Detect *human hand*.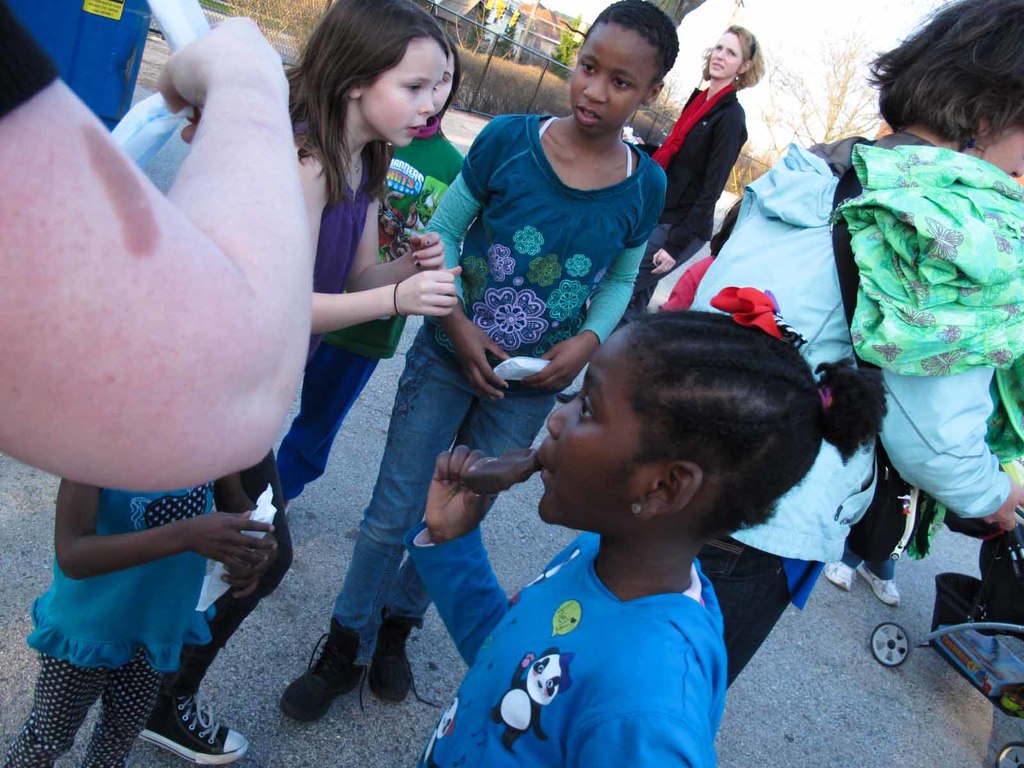
Detected at [left=369, top=244, right=468, bottom=321].
